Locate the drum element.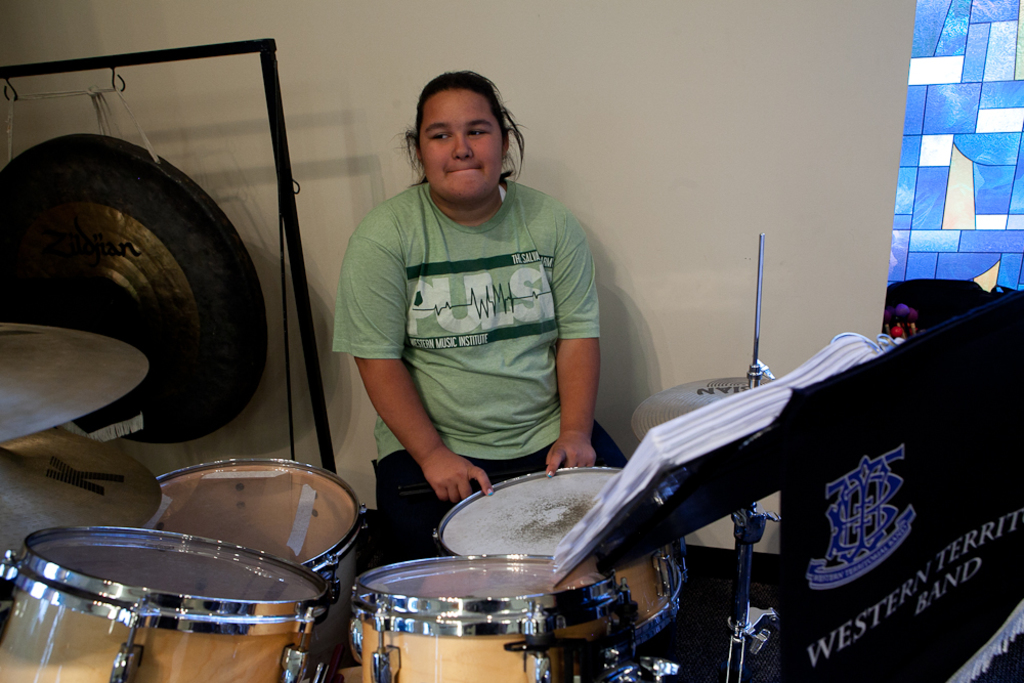
Element bbox: box=[351, 551, 632, 682].
